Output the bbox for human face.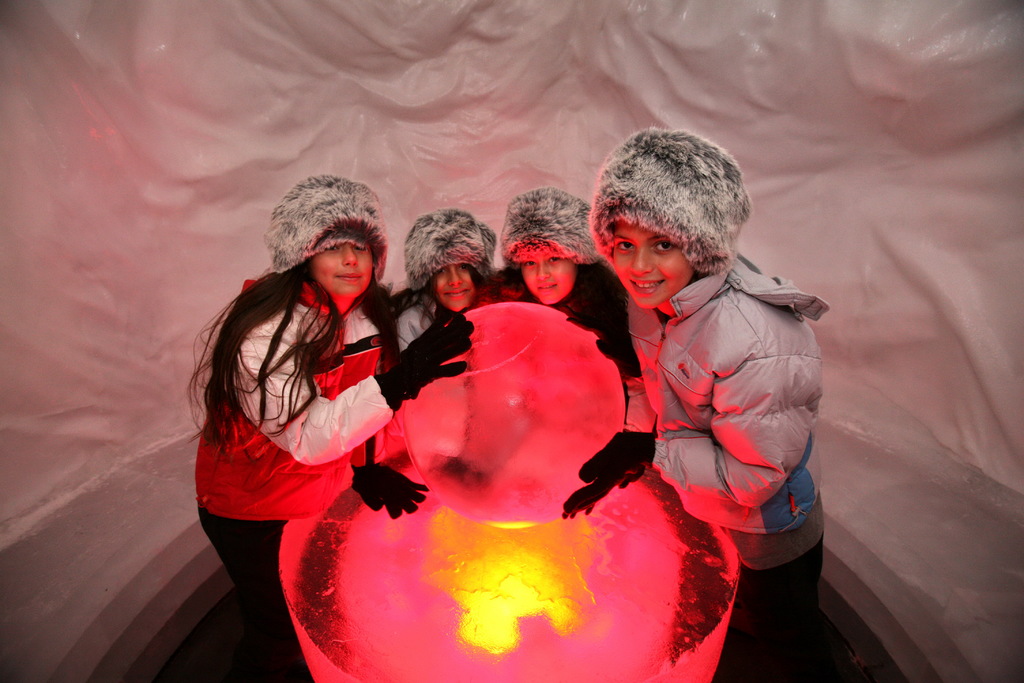
x1=433, y1=261, x2=476, y2=313.
